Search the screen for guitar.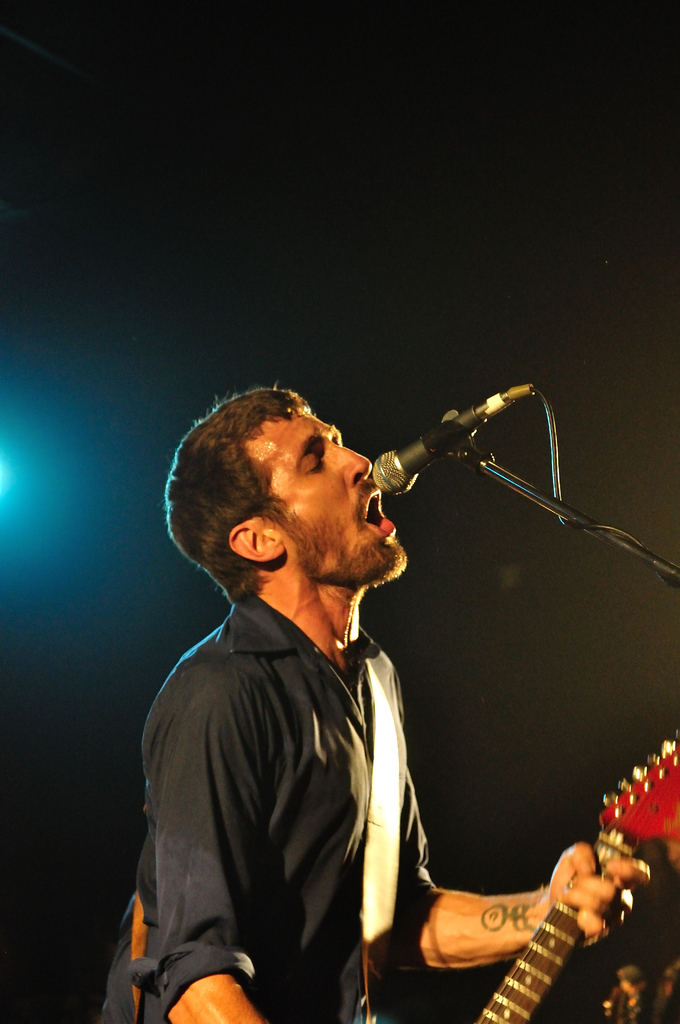
Found at 464,724,679,1023.
